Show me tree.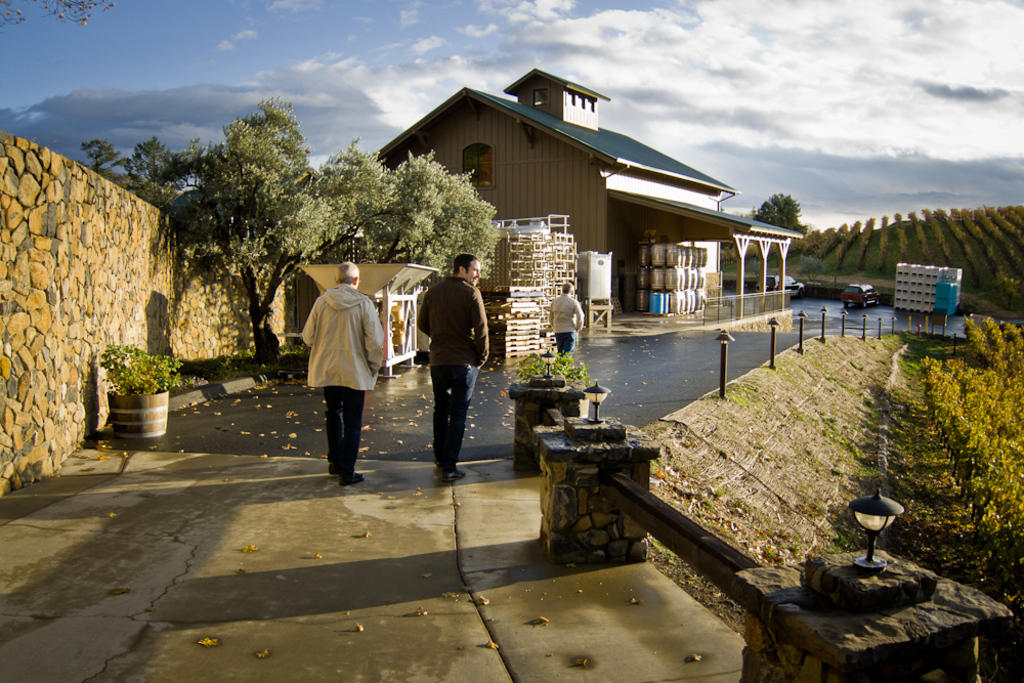
tree is here: l=0, t=0, r=113, b=24.
